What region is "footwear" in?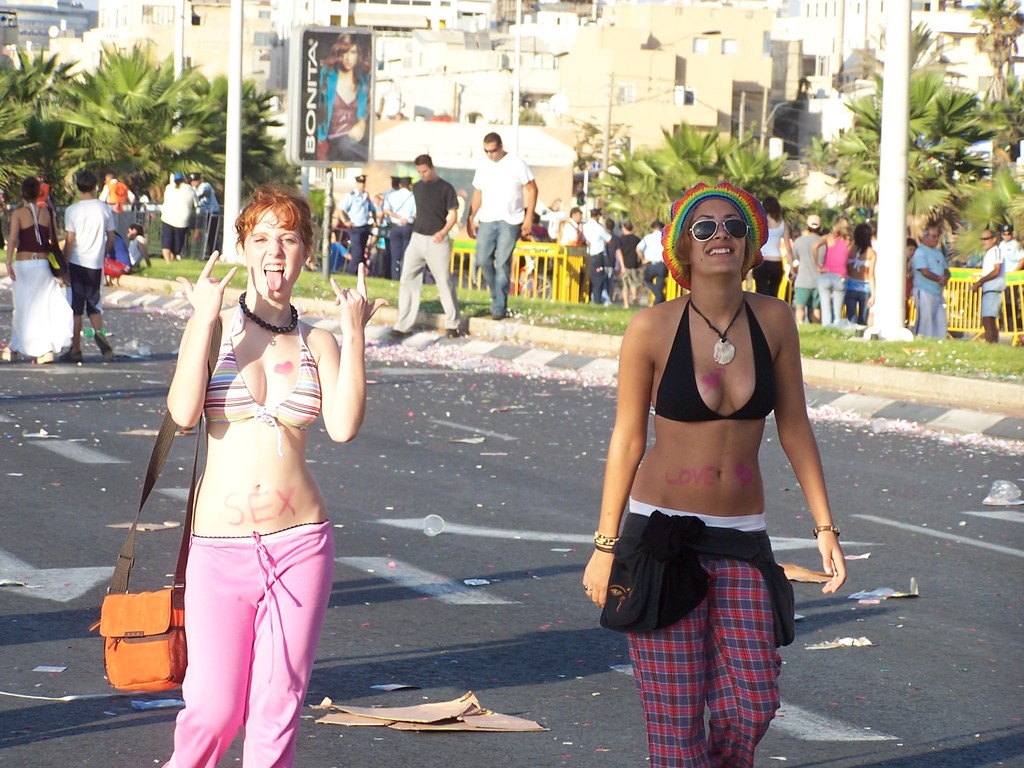
box=[94, 341, 116, 365].
